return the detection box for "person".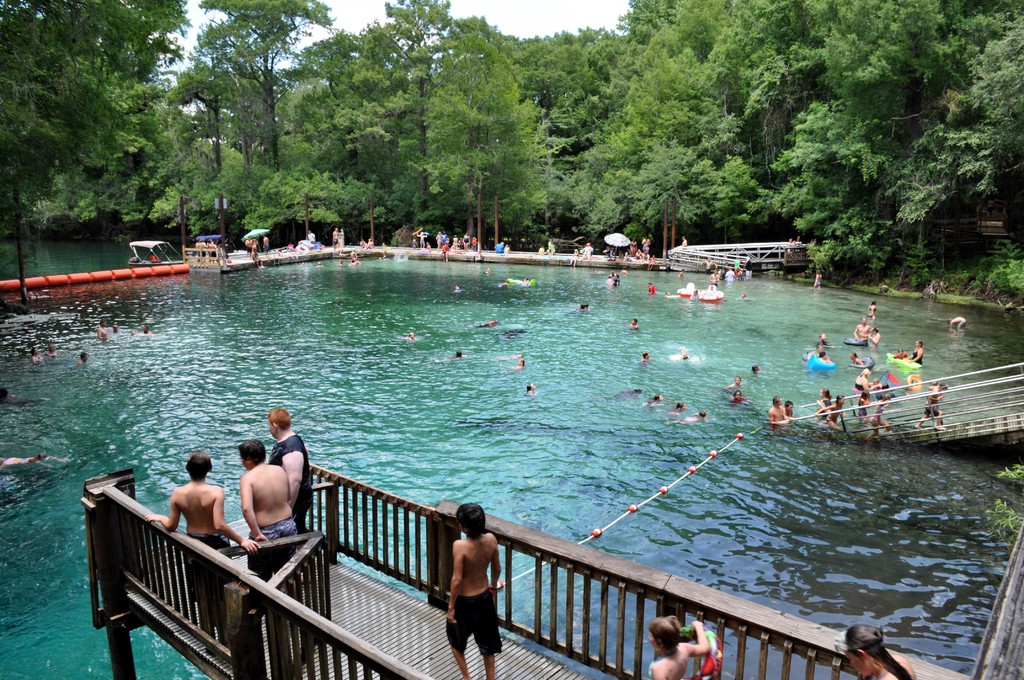
select_region(640, 352, 653, 362).
